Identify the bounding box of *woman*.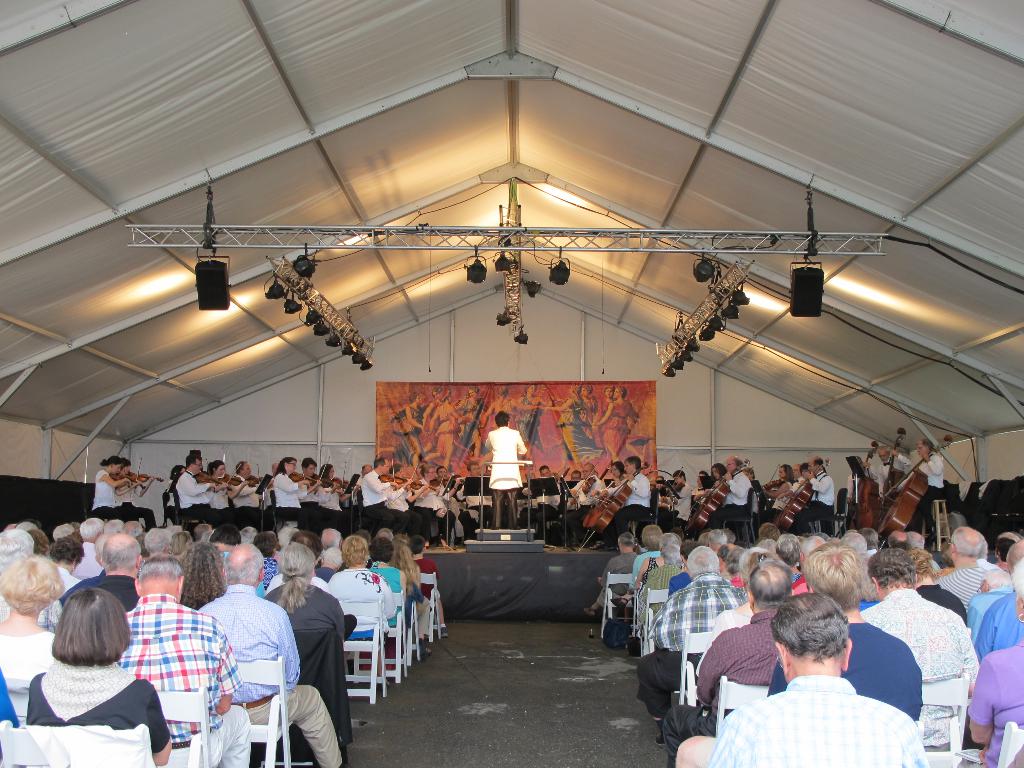
{"x1": 611, "y1": 462, "x2": 621, "y2": 490}.
